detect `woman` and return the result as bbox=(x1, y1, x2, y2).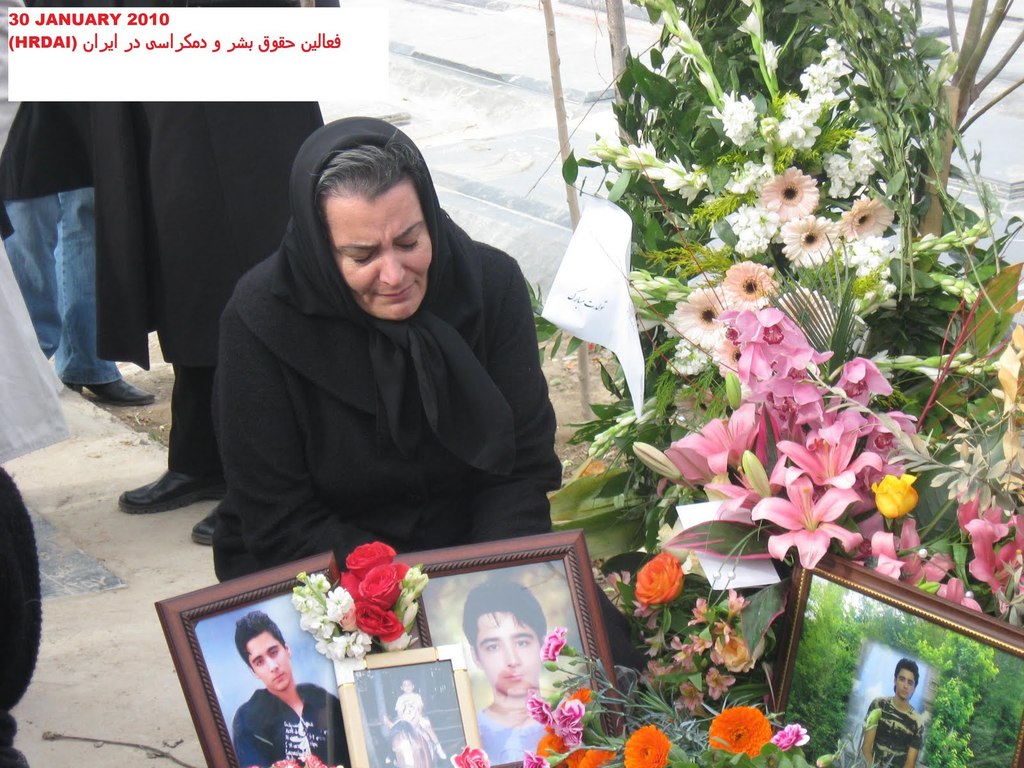
bbox=(176, 118, 557, 595).
